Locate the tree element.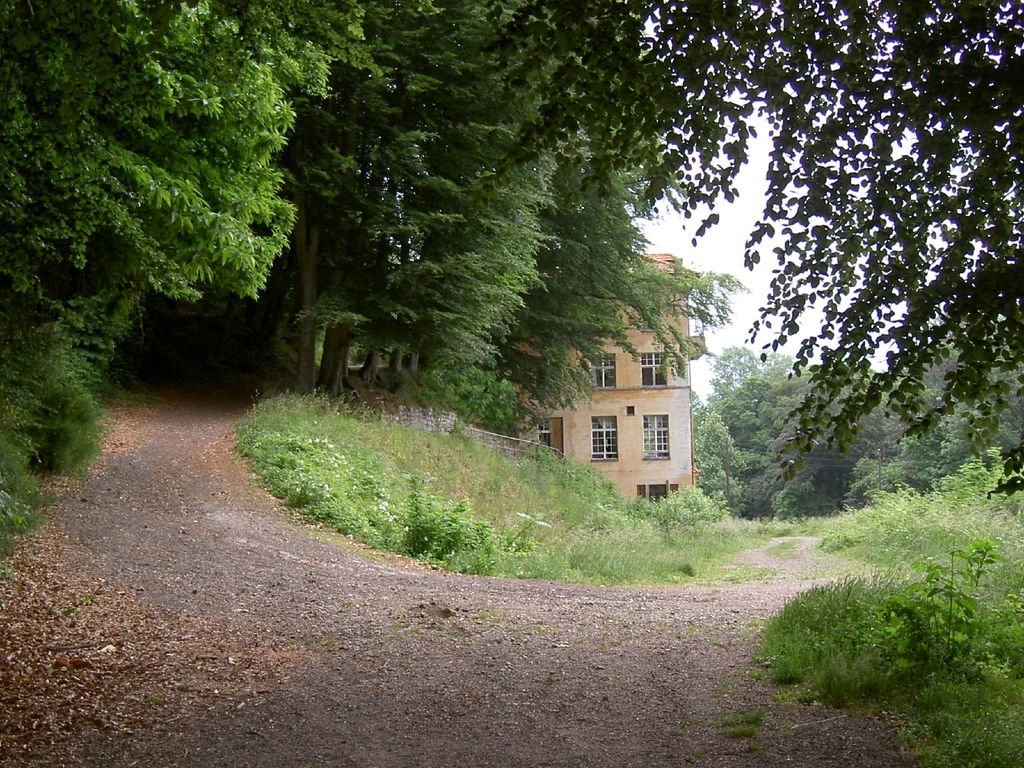
Element bbox: [382,0,1023,484].
